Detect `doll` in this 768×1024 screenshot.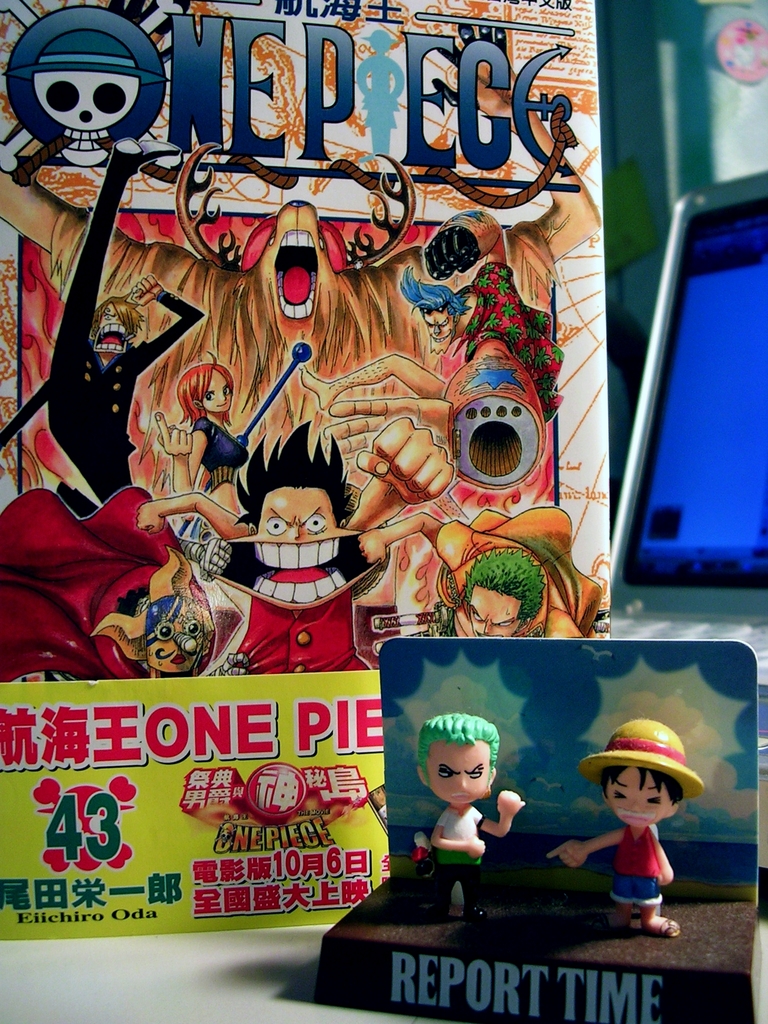
Detection: {"x1": 16, "y1": 131, "x2": 232, "y2": 498}.
